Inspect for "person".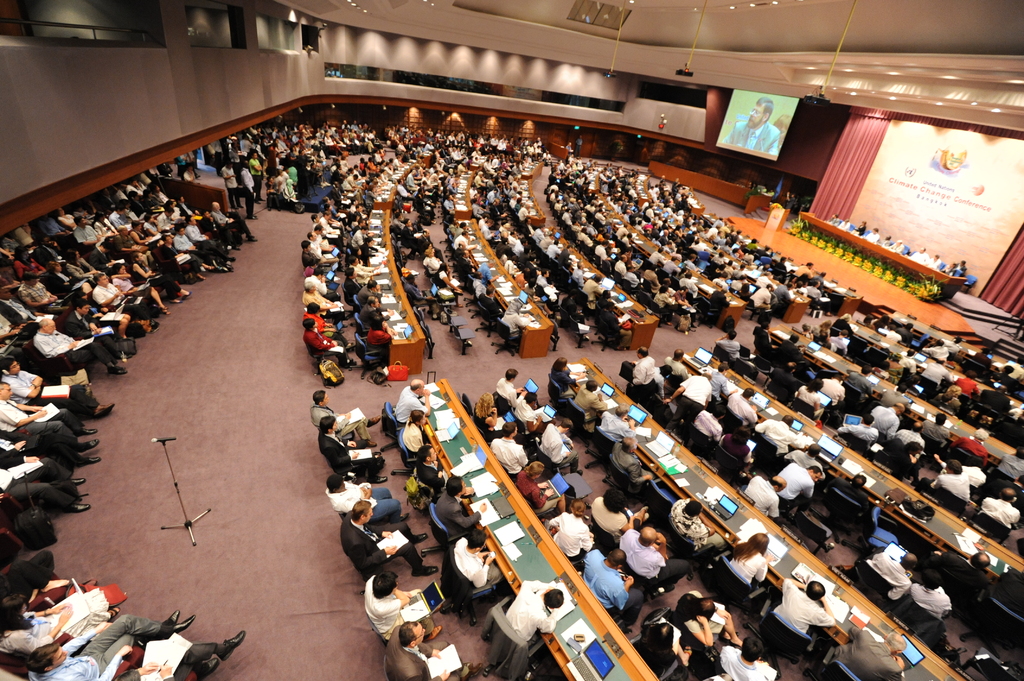
Inspection: BBox(342, 501, 440, 579).
